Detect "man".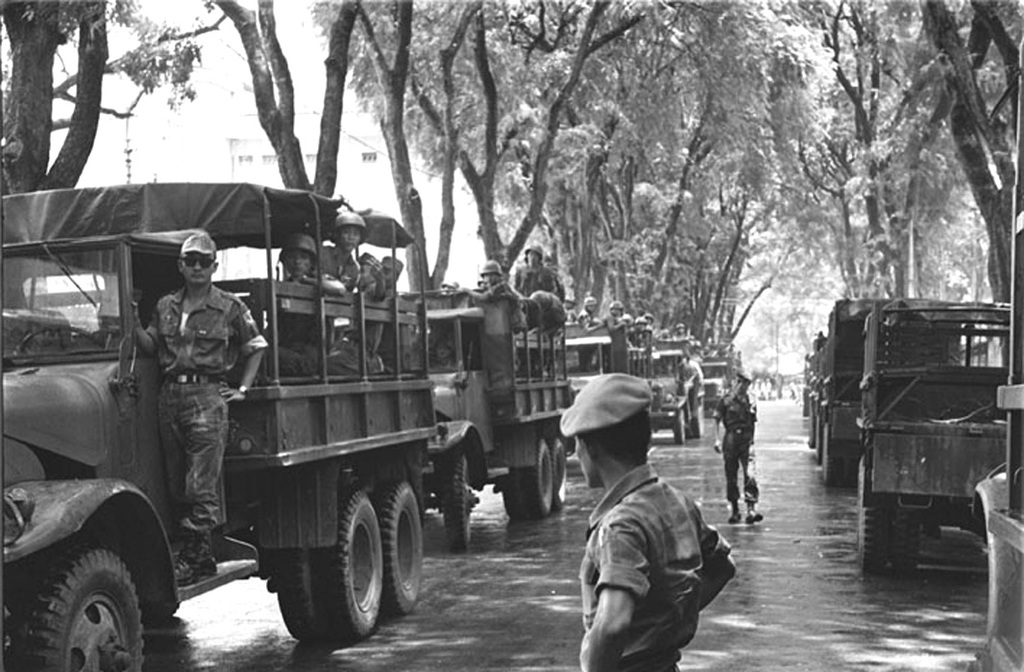
Detected at select_region(557, 374, 733, 671).
